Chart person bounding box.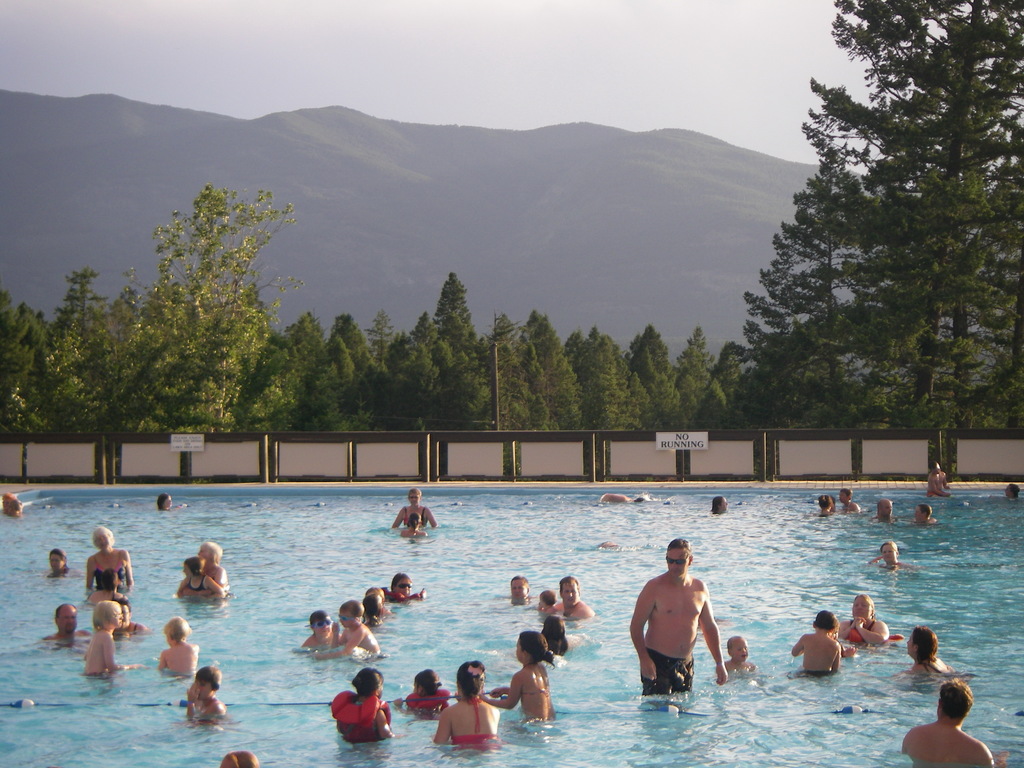
Charted: pyautogui.locateOnScreen(870, 541, 927, 575).
